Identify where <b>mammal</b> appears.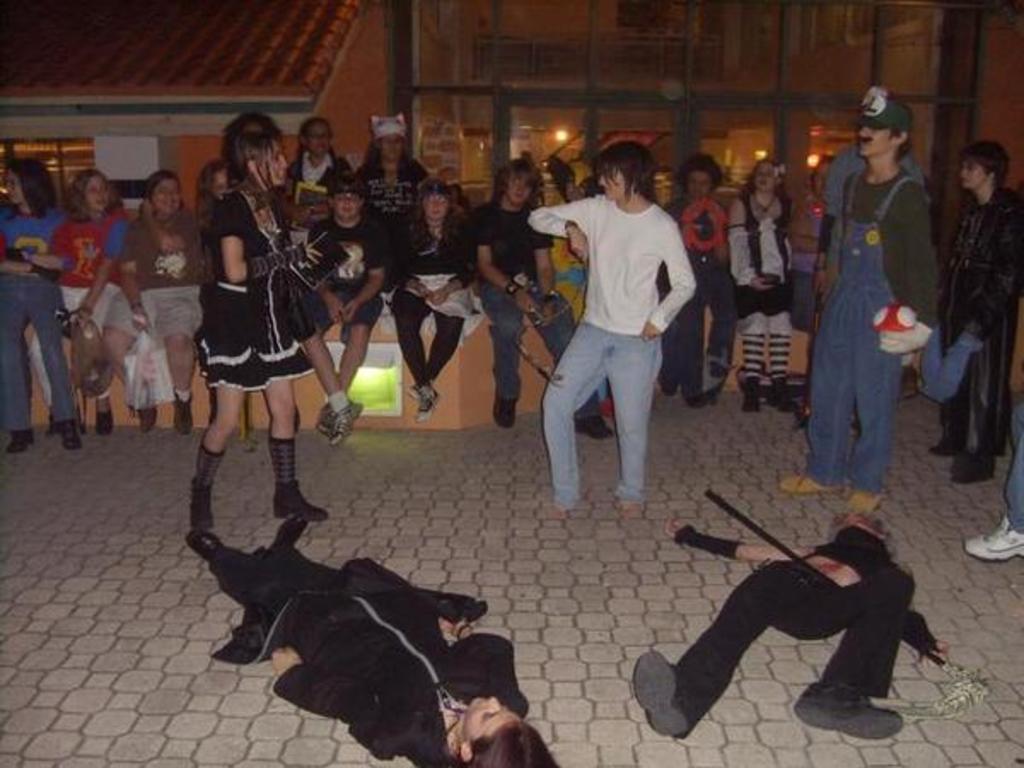
Appears at <box>771,80,932,531</box>.
